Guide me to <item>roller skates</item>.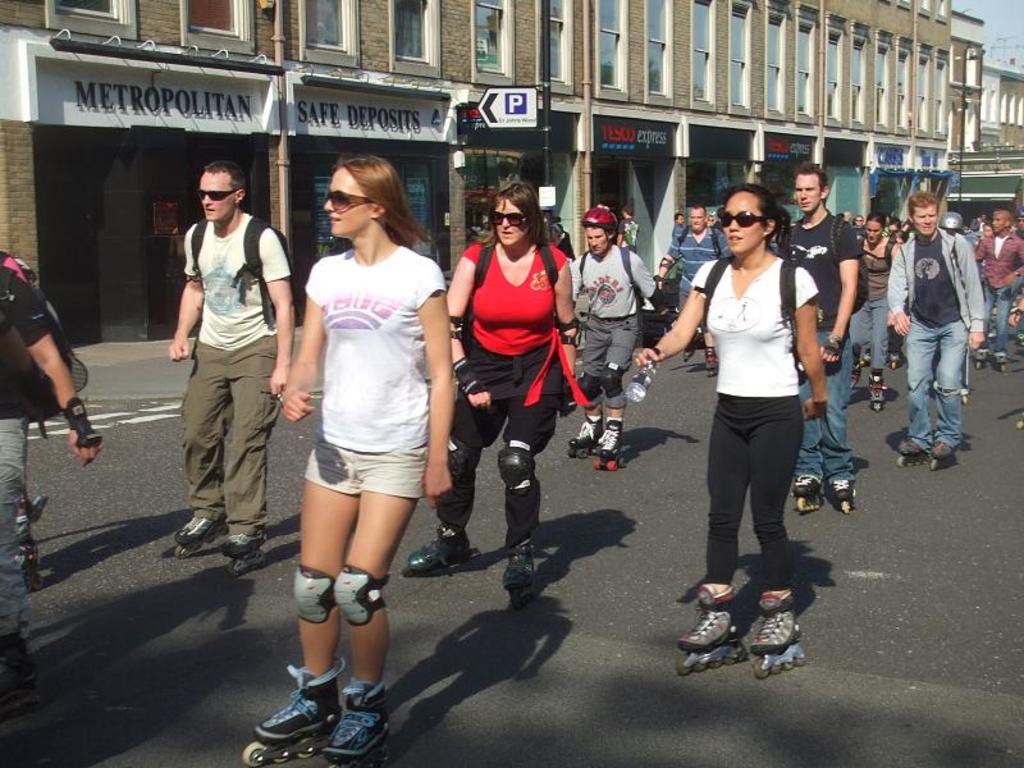
Guidance: [822, 477, 859, 515].
